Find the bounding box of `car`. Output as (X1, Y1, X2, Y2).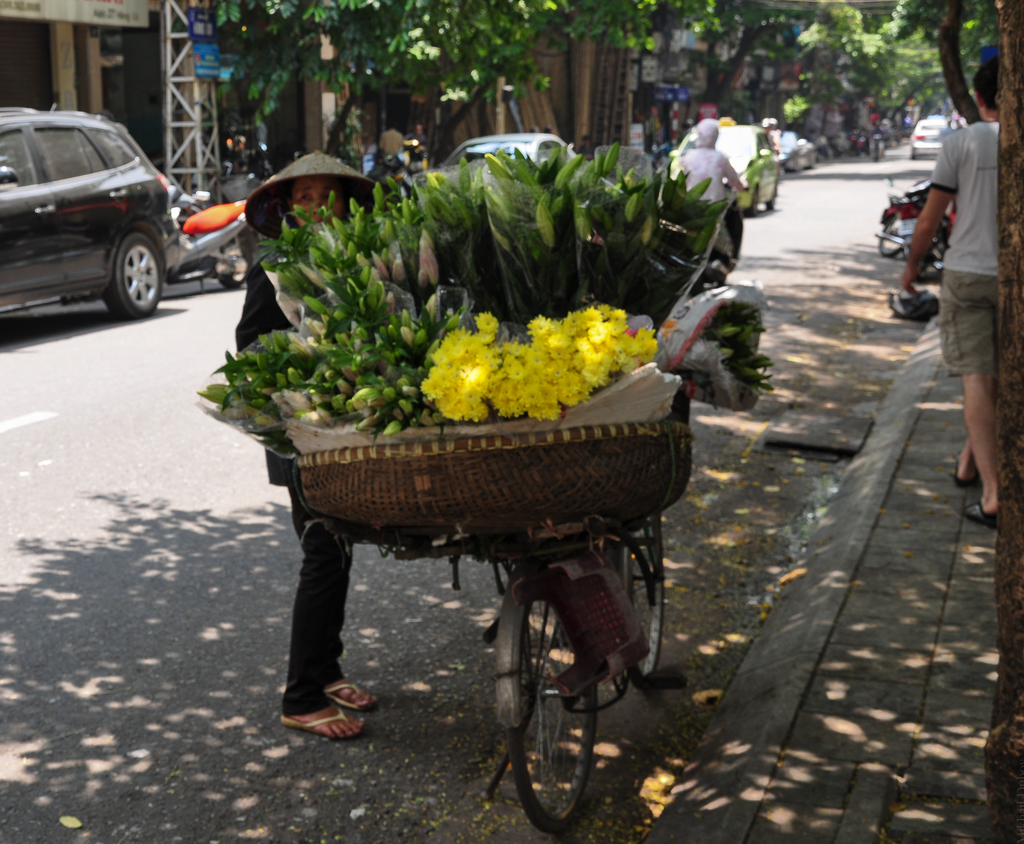
(0, 97, 171, 323).
